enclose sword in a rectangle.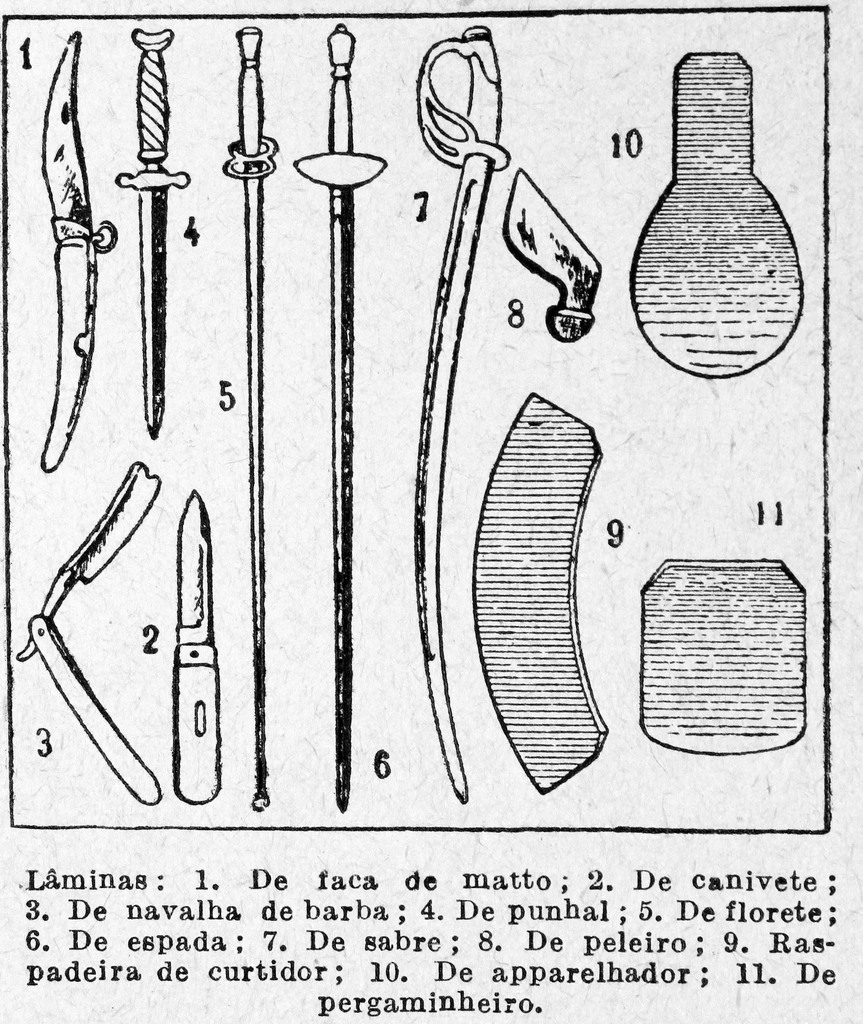
(293, 20, 380, 810).
